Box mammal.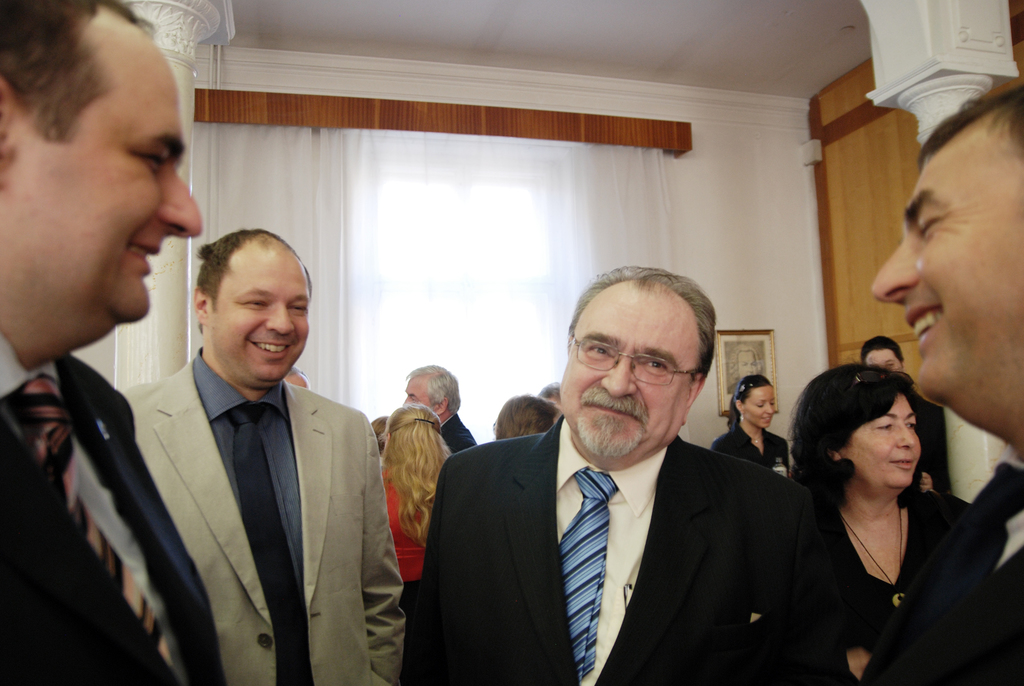
541:380:563:415.
